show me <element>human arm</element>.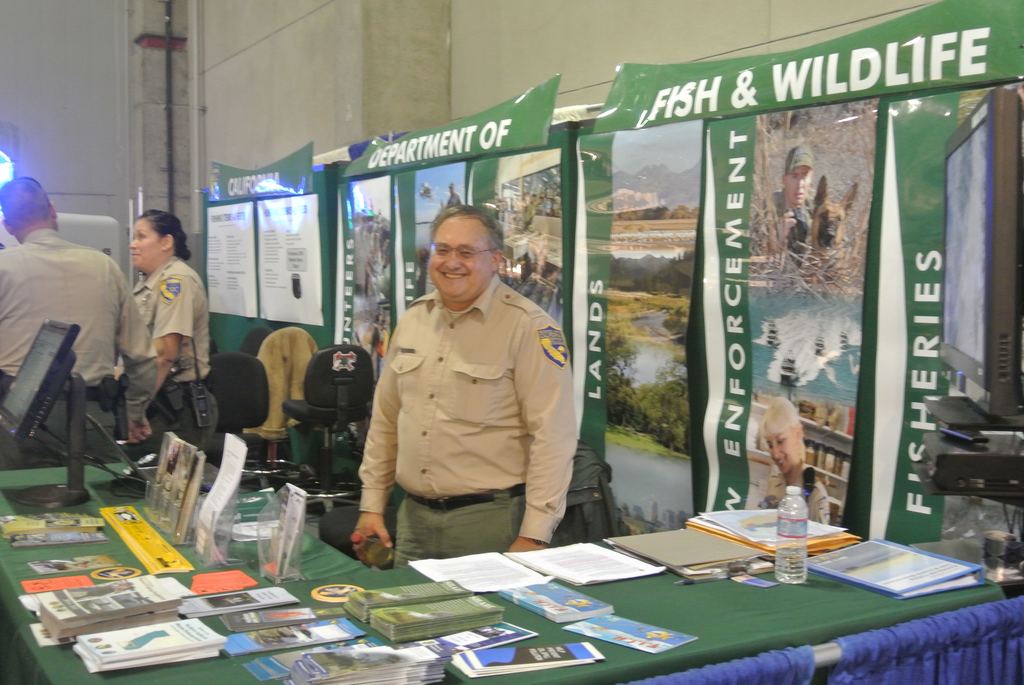
<element>human arm</element> is here: 803,488,828,530.
